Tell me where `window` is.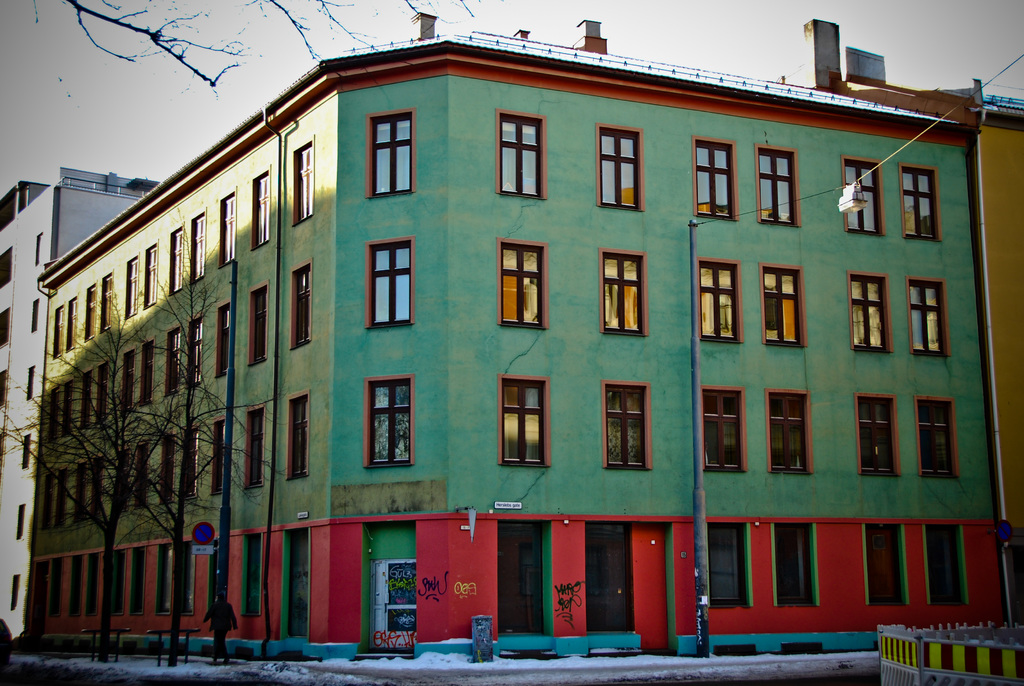
`window` is at select_region(757, 144, 800, 224).
